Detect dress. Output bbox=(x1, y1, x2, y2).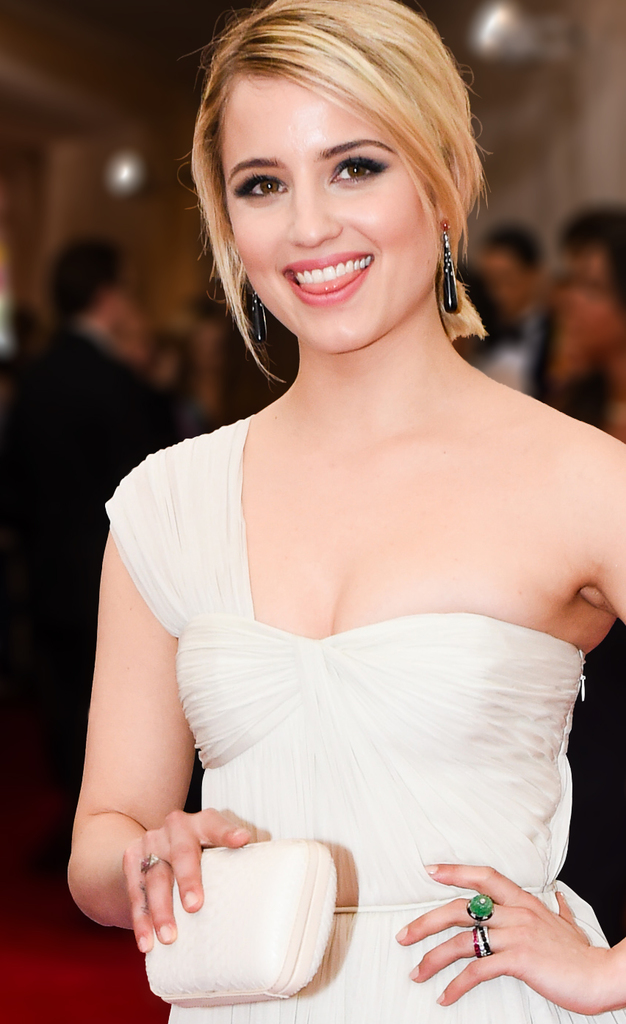
bbox=(107, 420, 625, 1023).
